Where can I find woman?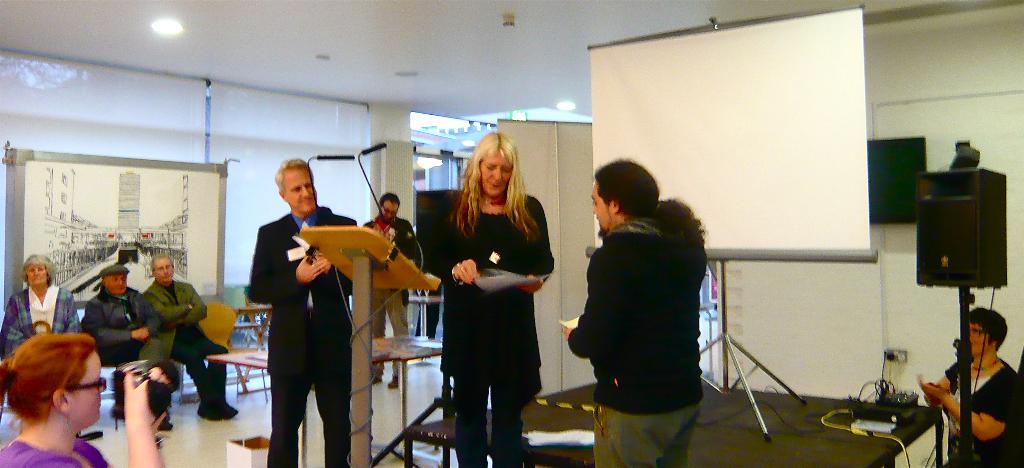
You can find it at bbox=(423, 144, 554, 461).
